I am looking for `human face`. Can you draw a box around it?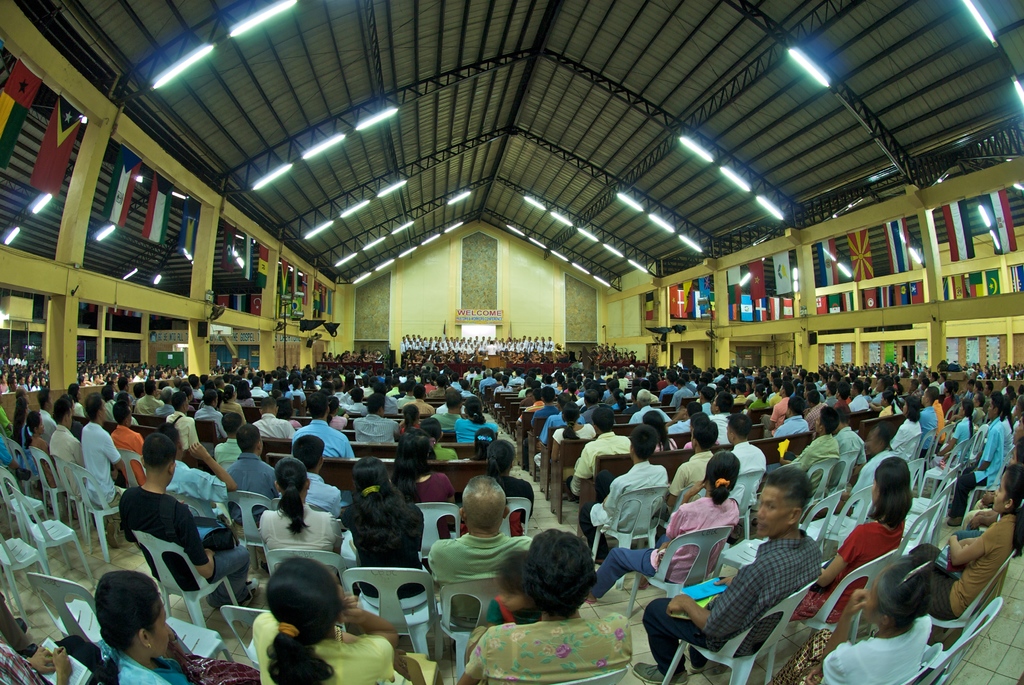
Sure, the bounding box is [760, 476, 790, 532].
